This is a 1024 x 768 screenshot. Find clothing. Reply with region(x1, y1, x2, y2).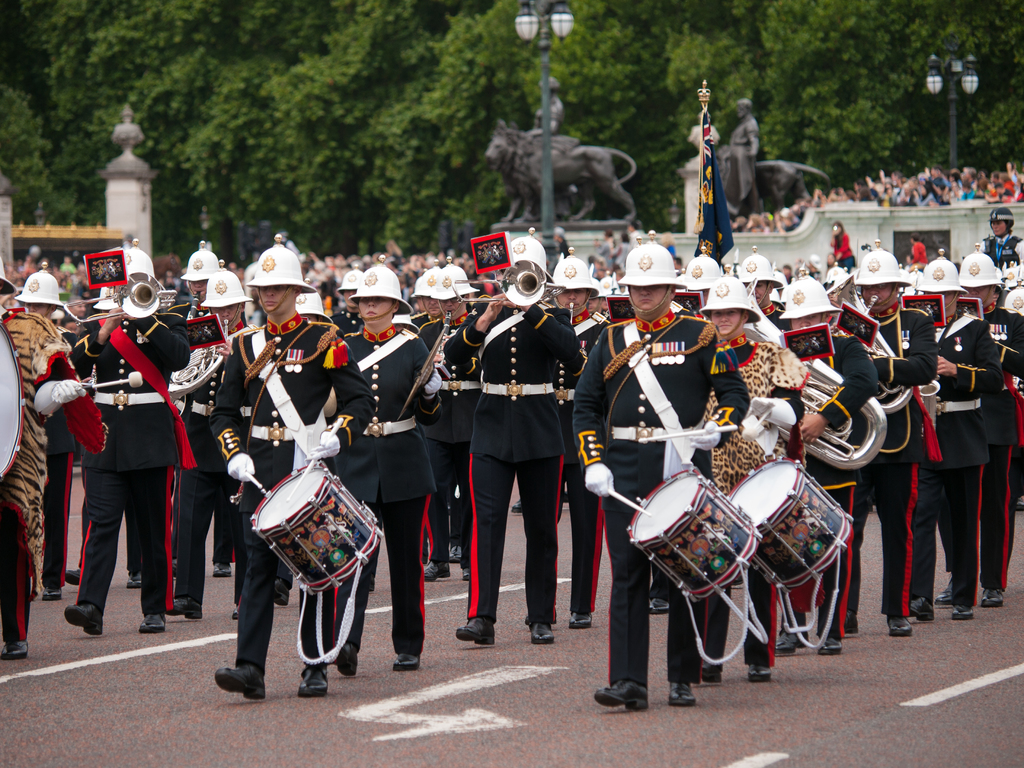
region(783, 332, 871, 639).
